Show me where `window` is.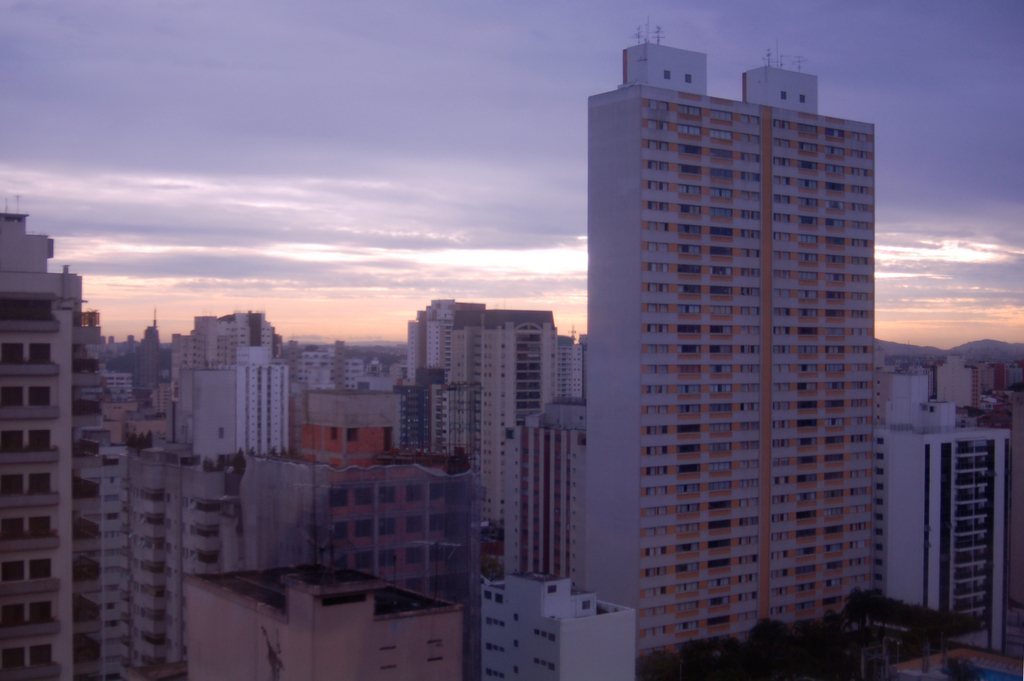
`window` is at (left=852, top=186, right=868, bottom=191).
